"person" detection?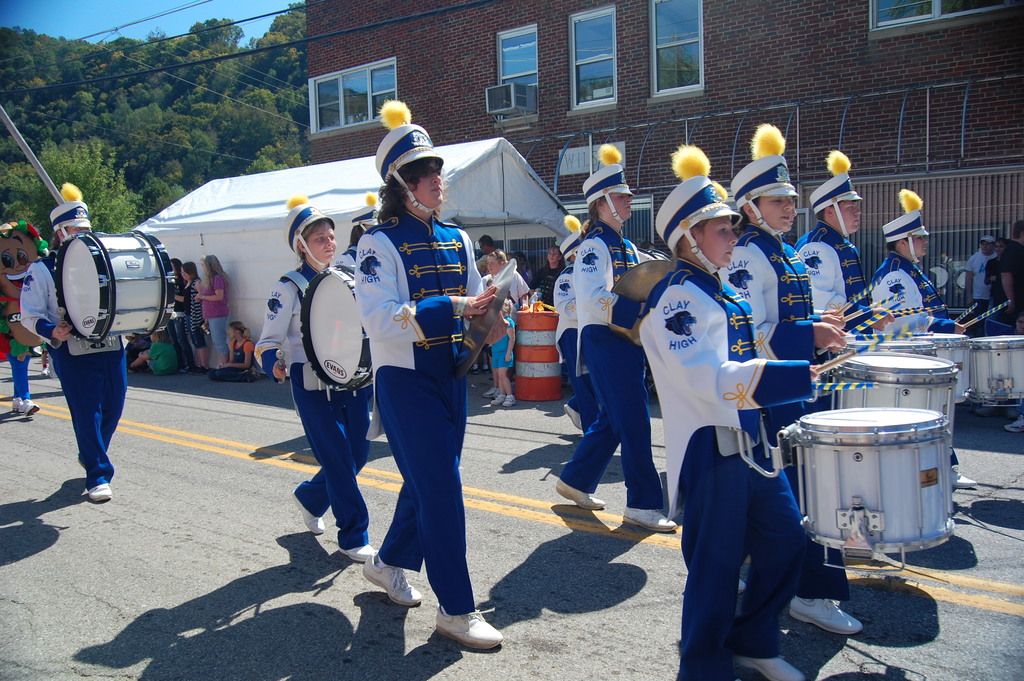
l=193, t=250, r=227, b=372
